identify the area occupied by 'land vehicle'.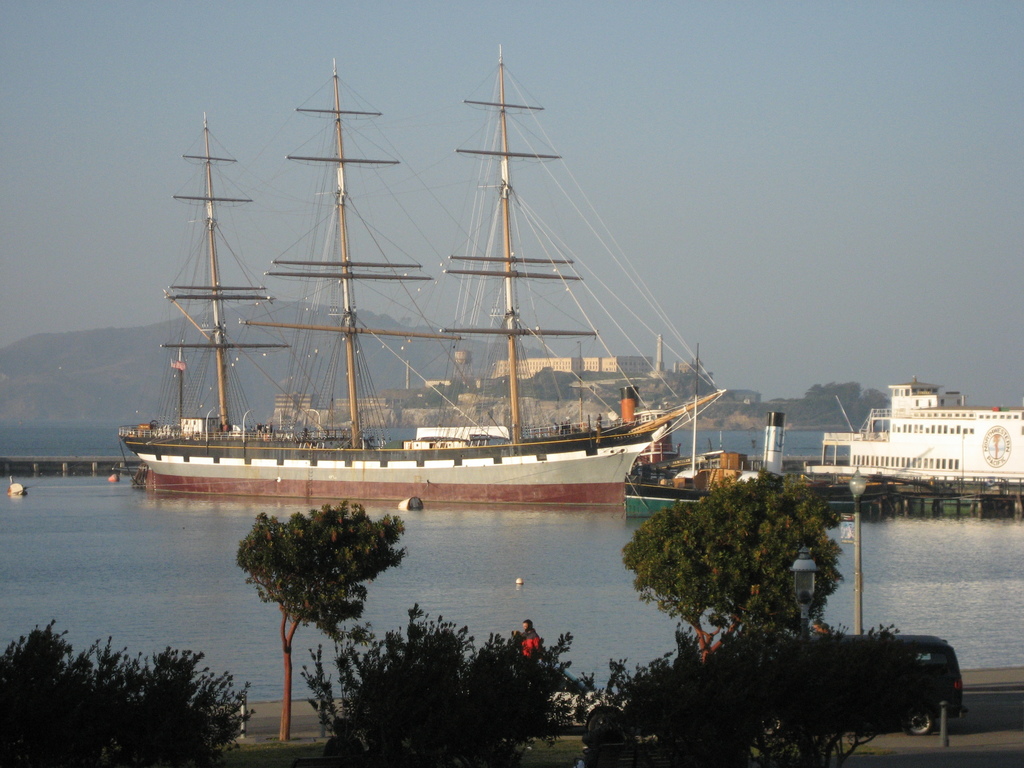
Area: left=829, top=621, right=982, bottom=753.
